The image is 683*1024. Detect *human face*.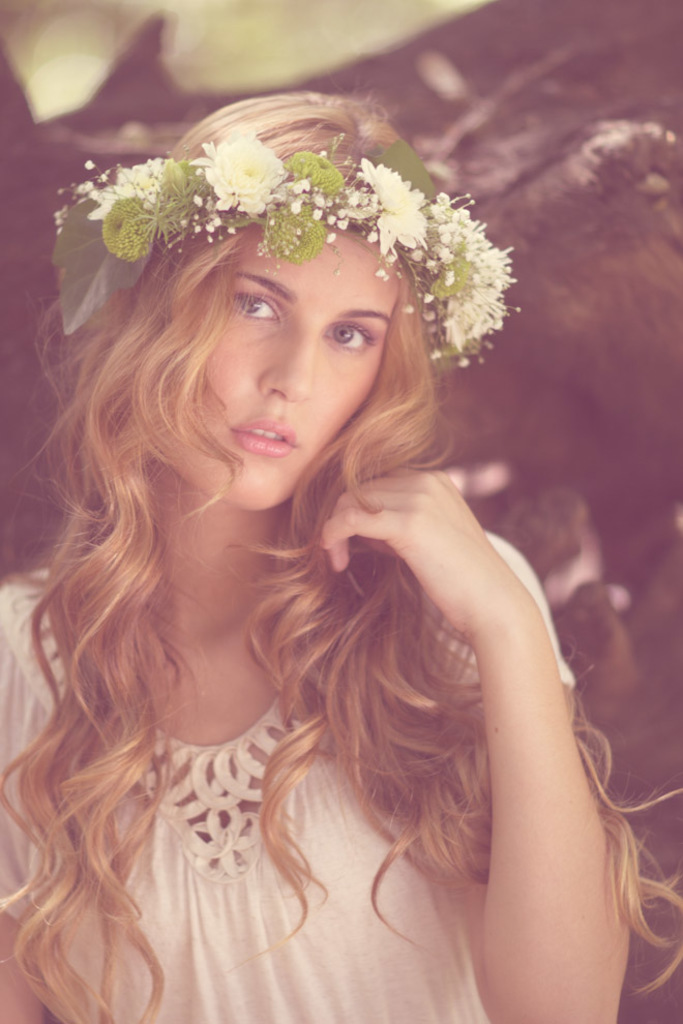
Detection: rect(139, 208, 402, 511).
